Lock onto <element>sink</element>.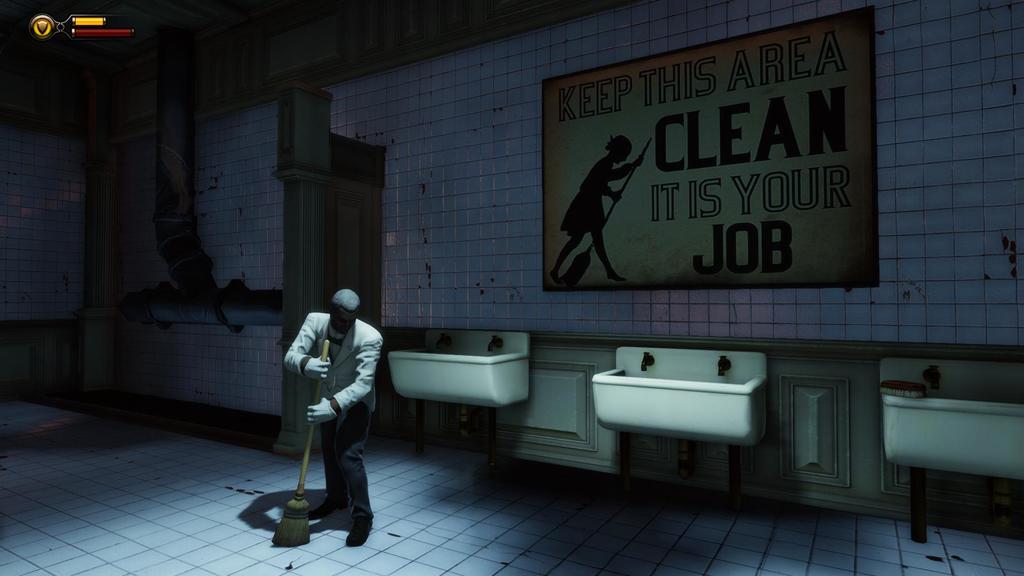
Locked: [588, 326, 780, 483].
